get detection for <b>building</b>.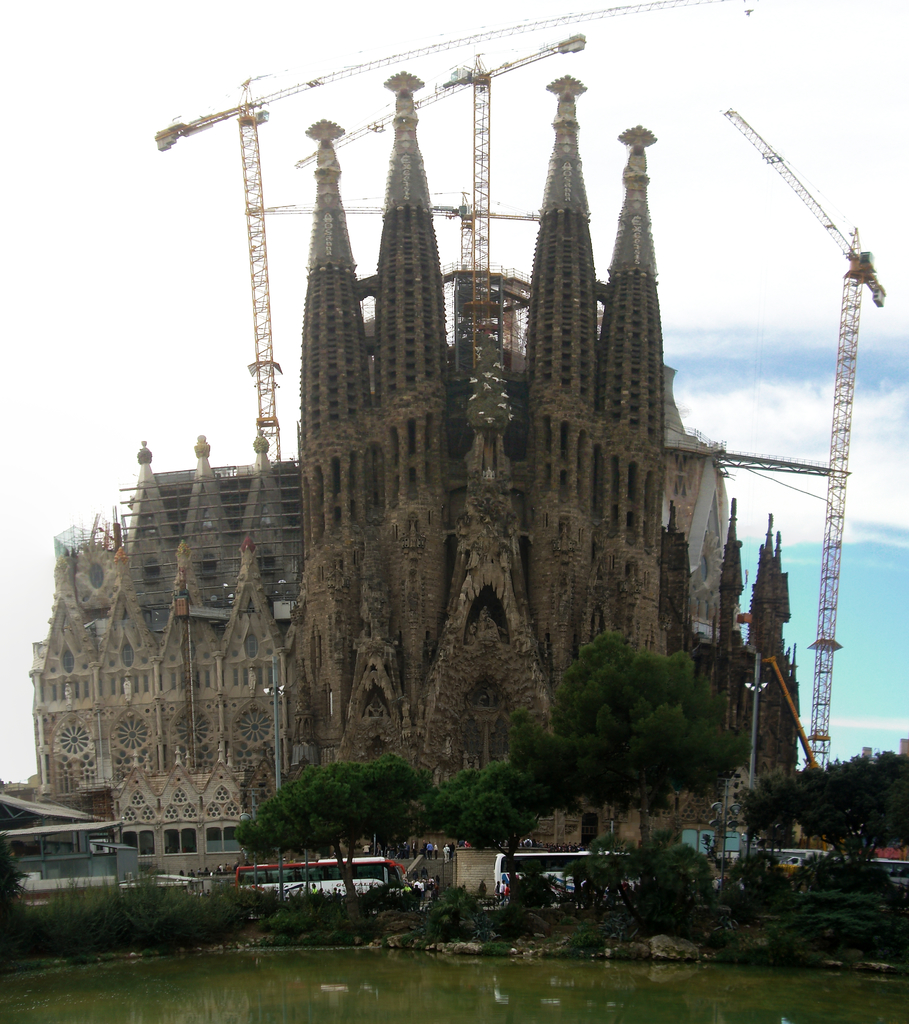
Detection: {"left": 660, "top": 362, "right": 744, "bottom": 635}.
